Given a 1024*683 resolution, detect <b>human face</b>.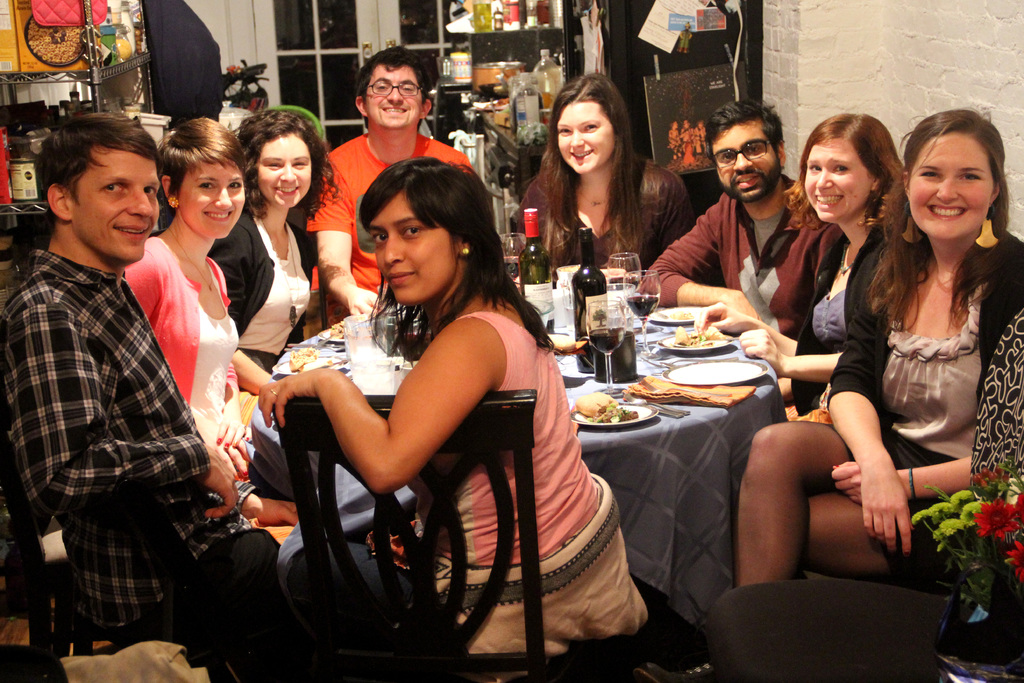
Rect(369, 64, 423, 128).
